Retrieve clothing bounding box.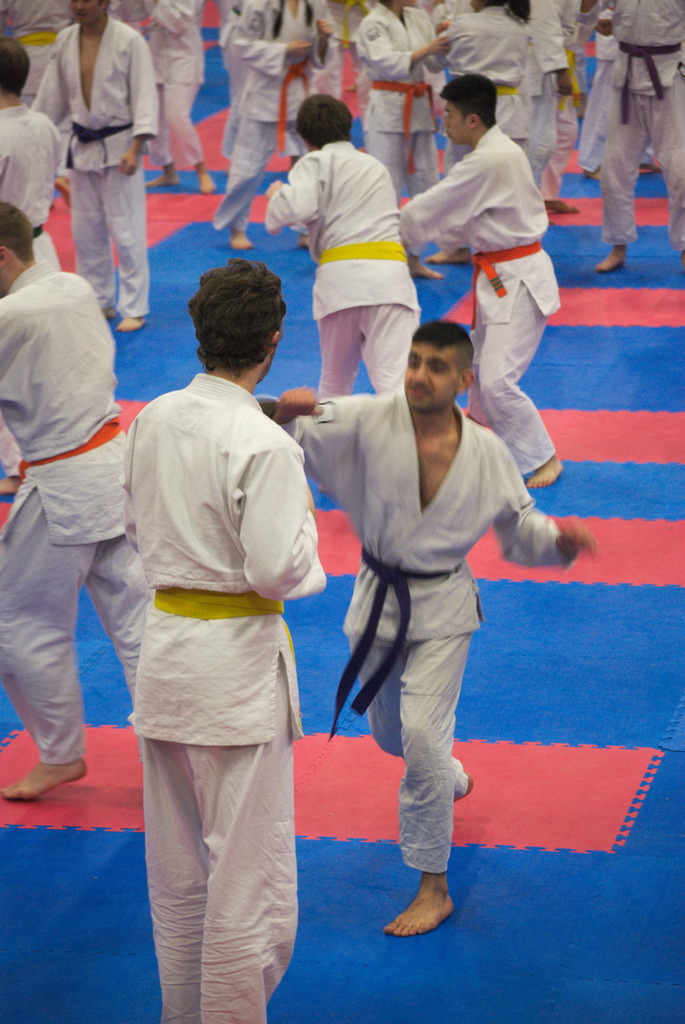
Bounding box: rect(0, 264, 154, 763).
